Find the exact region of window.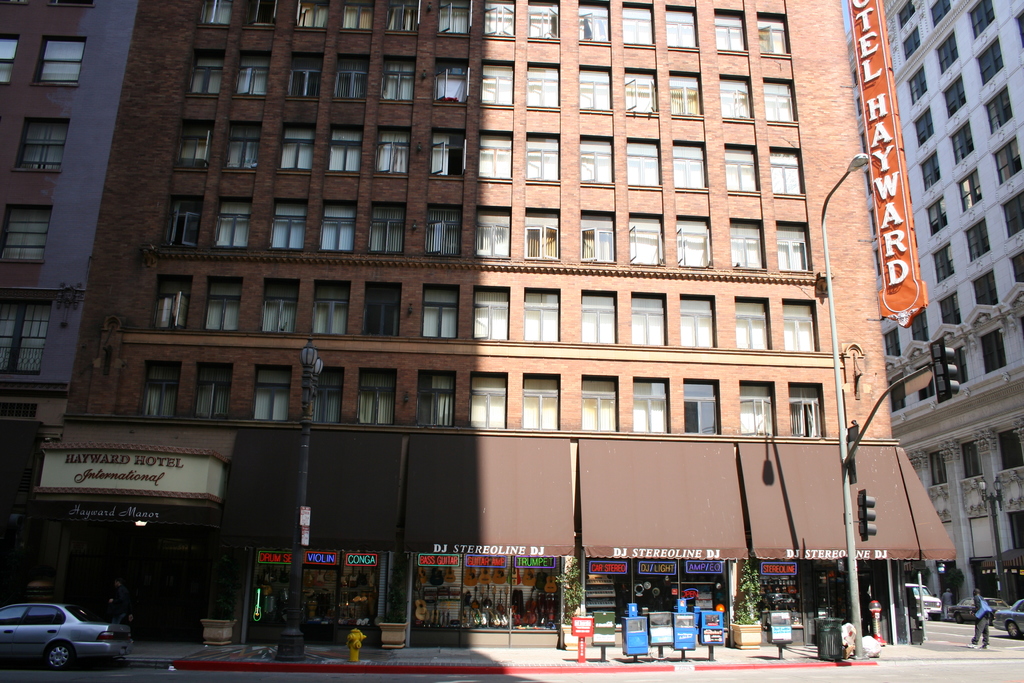
Exact region: bbox=(199, 0, 232, 31).
